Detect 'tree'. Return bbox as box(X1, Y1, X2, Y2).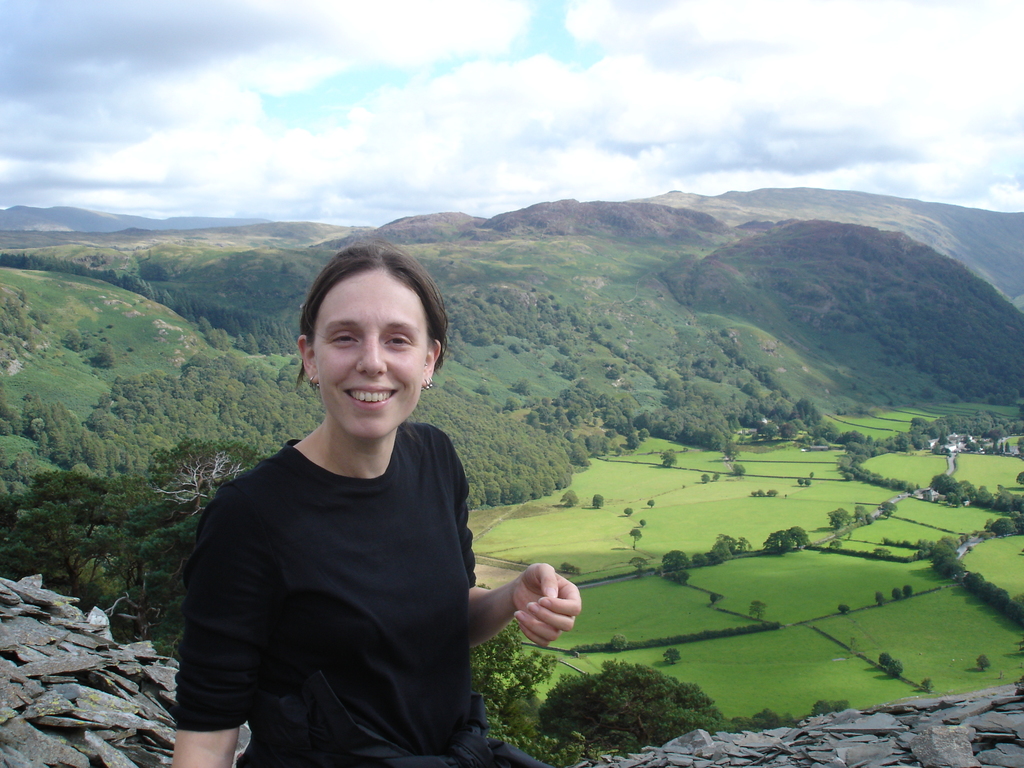
box(629, 529, 641, 548).
